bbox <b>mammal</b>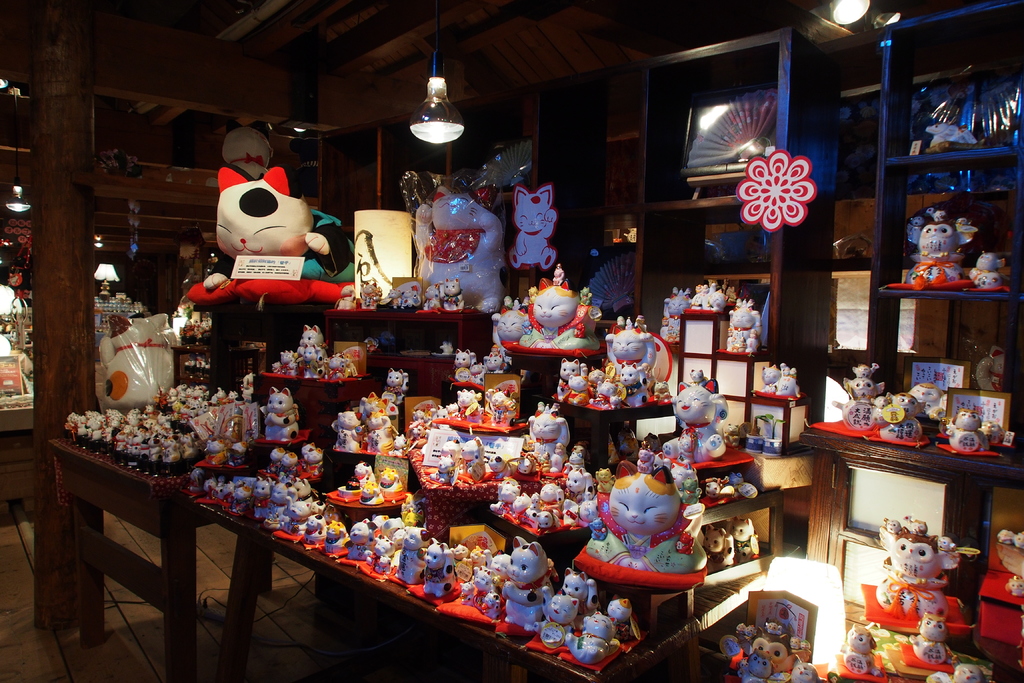
925/662/982/682
